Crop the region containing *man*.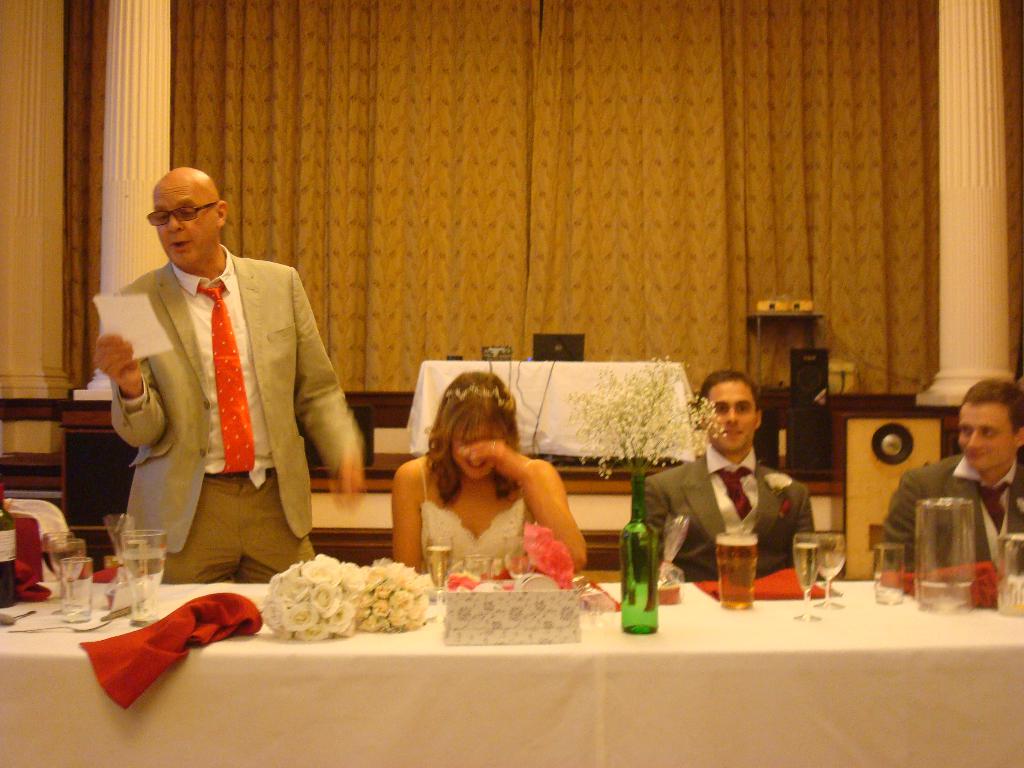
Crop region: detection(879, 374, 1023, 580).
